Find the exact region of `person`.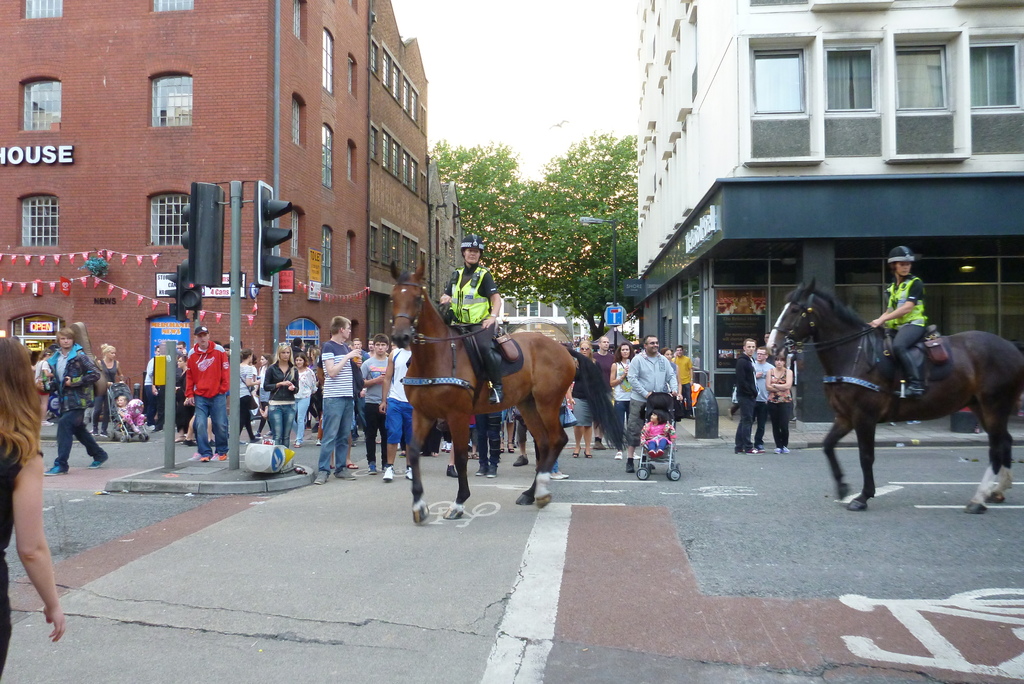
Exact region: rect(348, 339, 399, 467).
